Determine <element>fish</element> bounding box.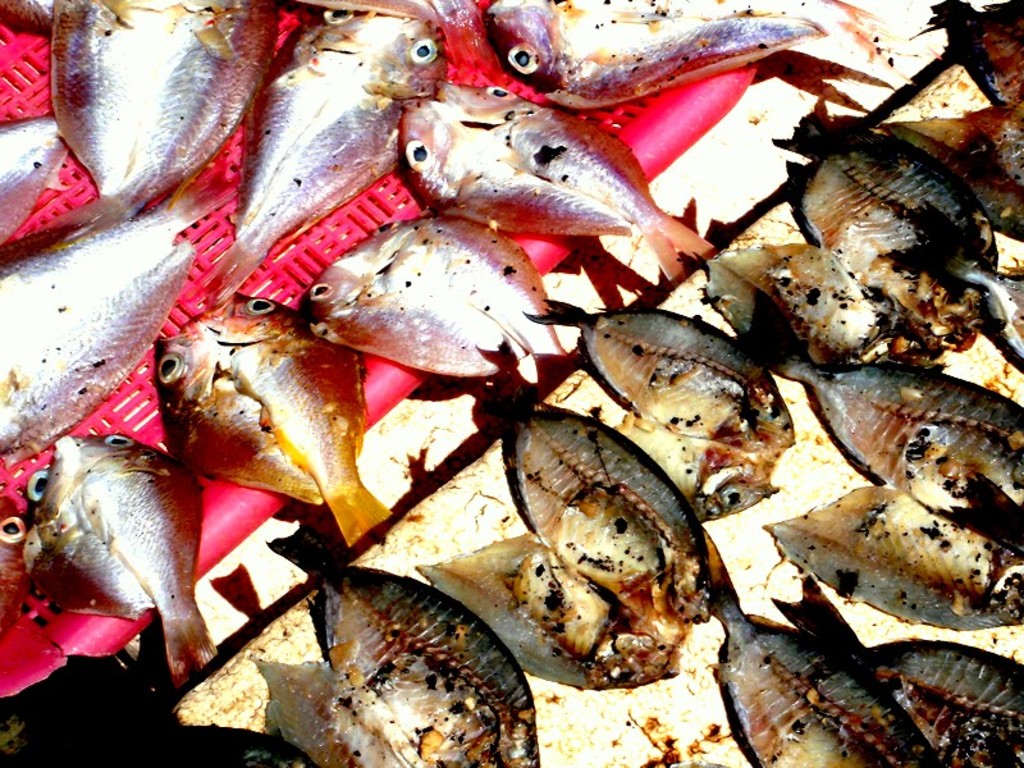
Determined: [252,657,389,767].
